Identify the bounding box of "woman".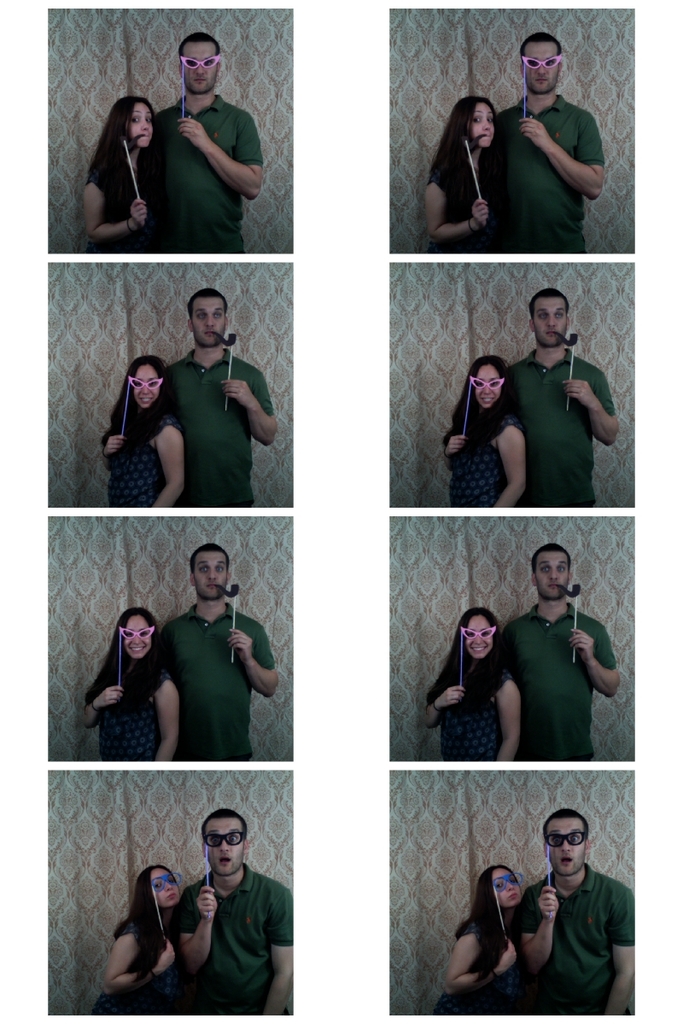
87 95 155 250.
